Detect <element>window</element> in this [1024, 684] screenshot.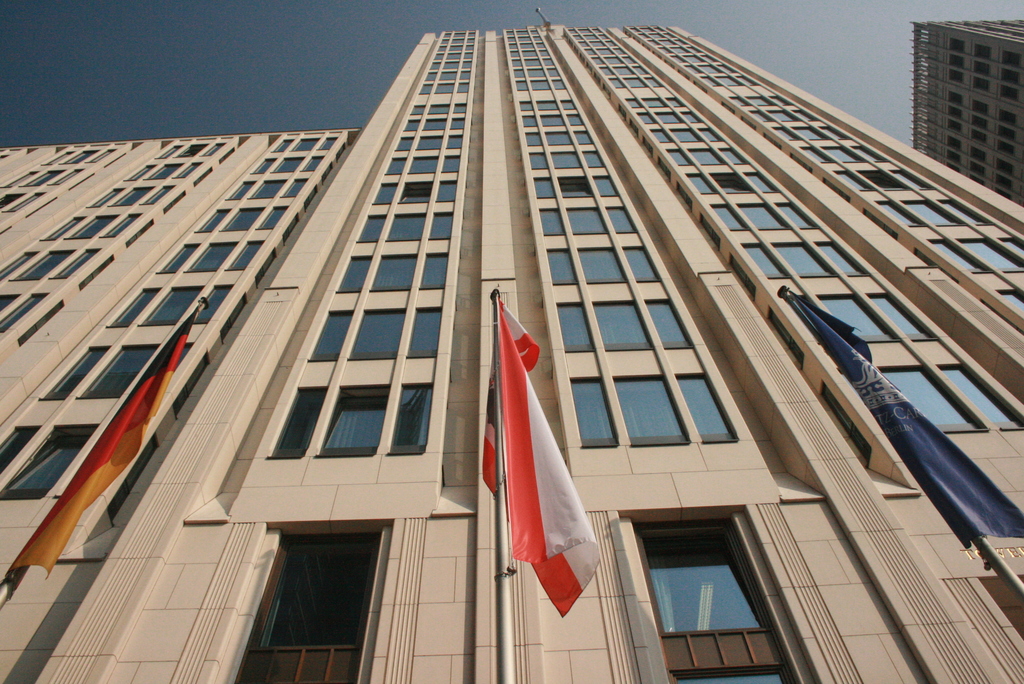
Detection: x1=870, y1=196, x2=919, y2=240.
